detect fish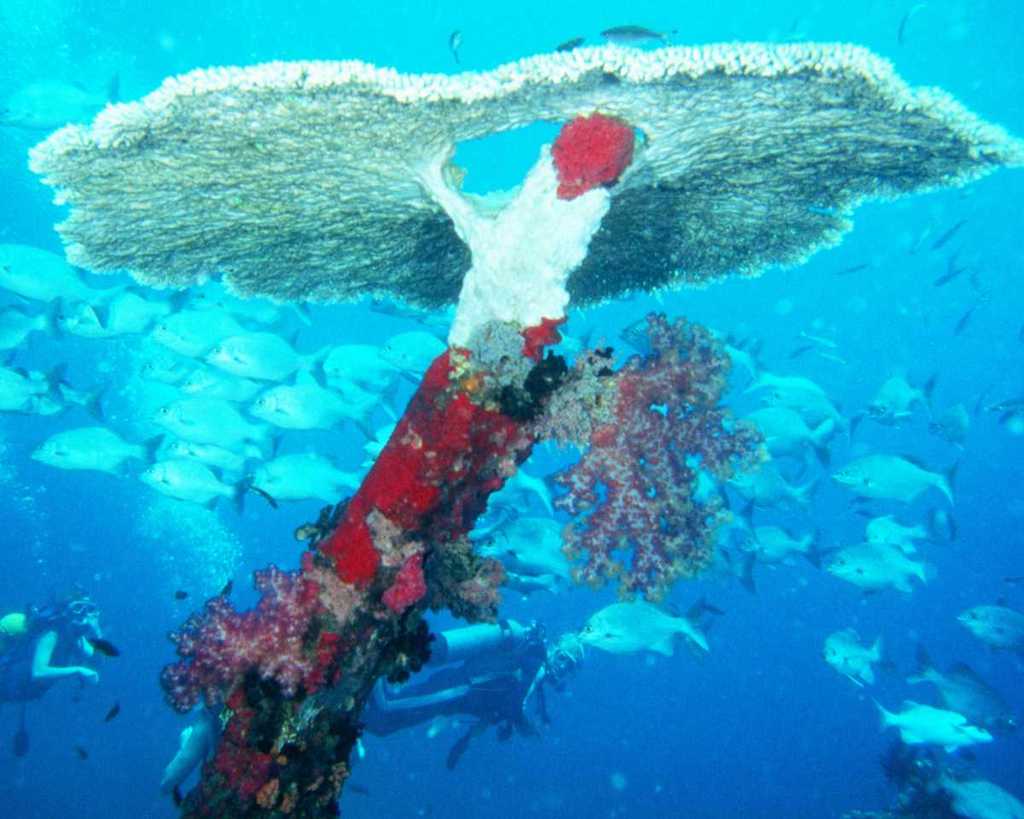
(x1=0, y1=241, x2=136, y2=295)
